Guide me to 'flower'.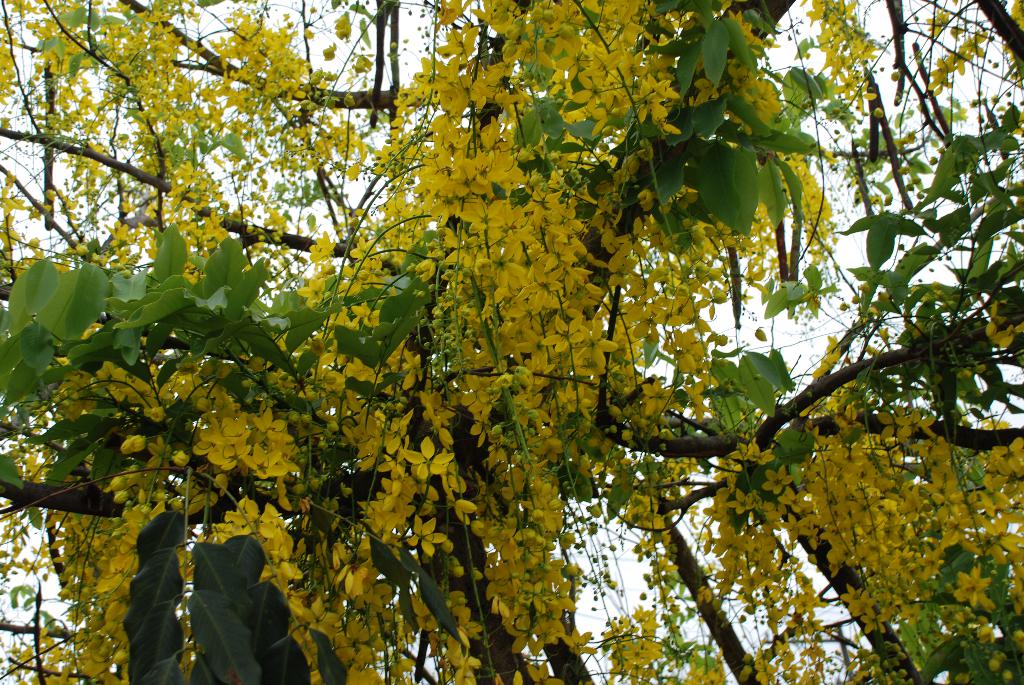
Guidance: Rect(242, 441, 293, 482).
